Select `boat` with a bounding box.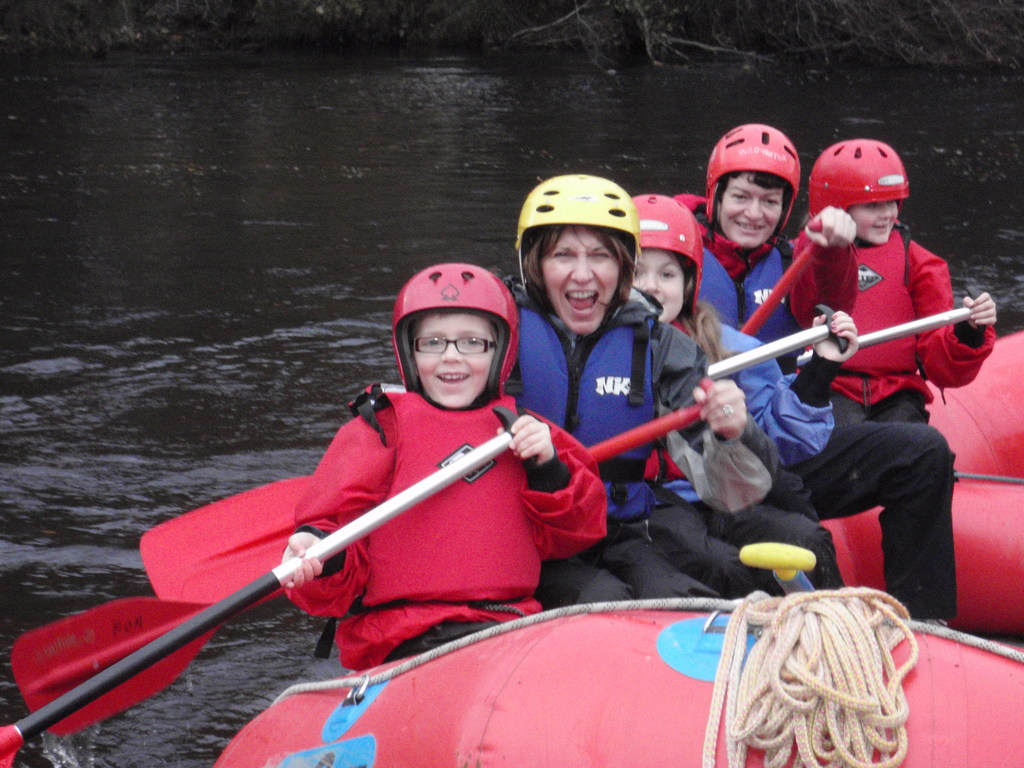
<box>211,331,1023,767</box>.
